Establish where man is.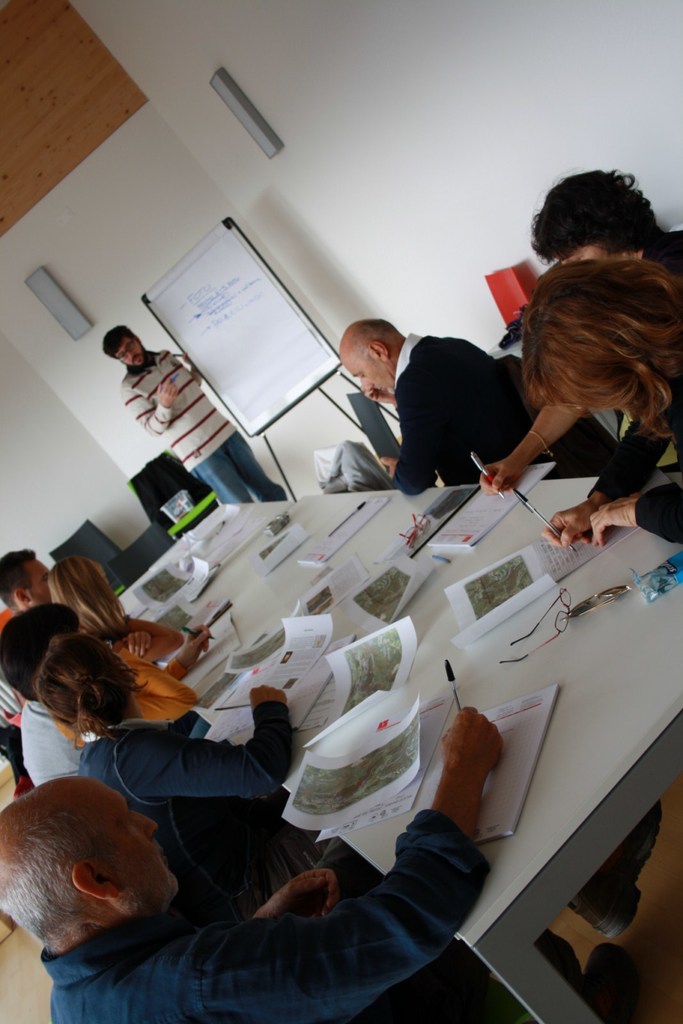
Established at [left=0, top=602, right=92, bottom=786].
